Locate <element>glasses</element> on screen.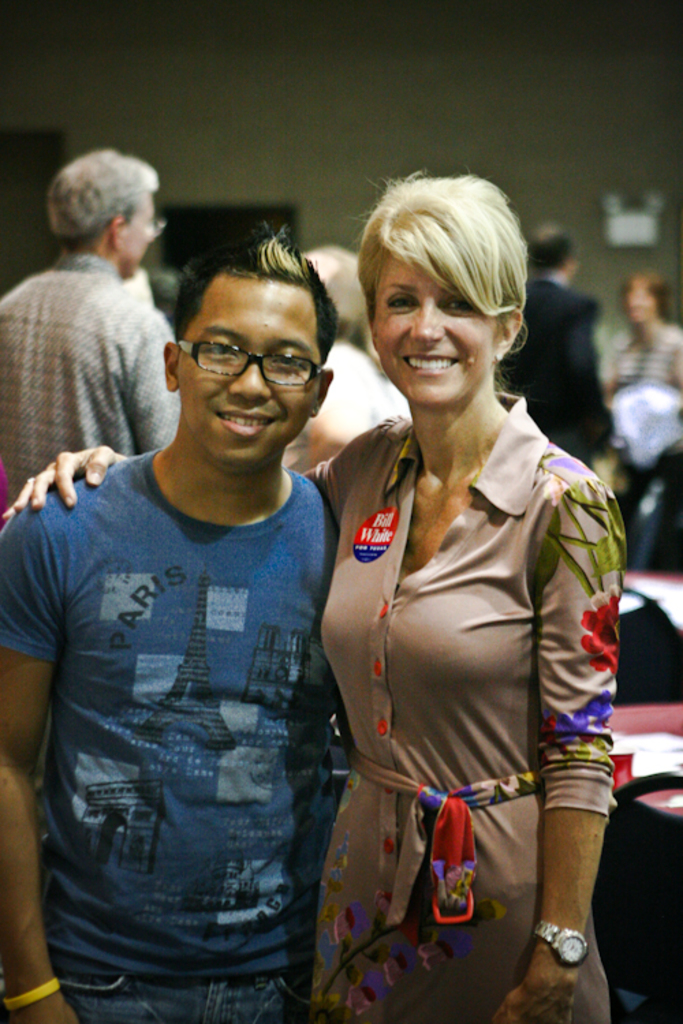
On screen at rect(165, 333, 321, 388).
